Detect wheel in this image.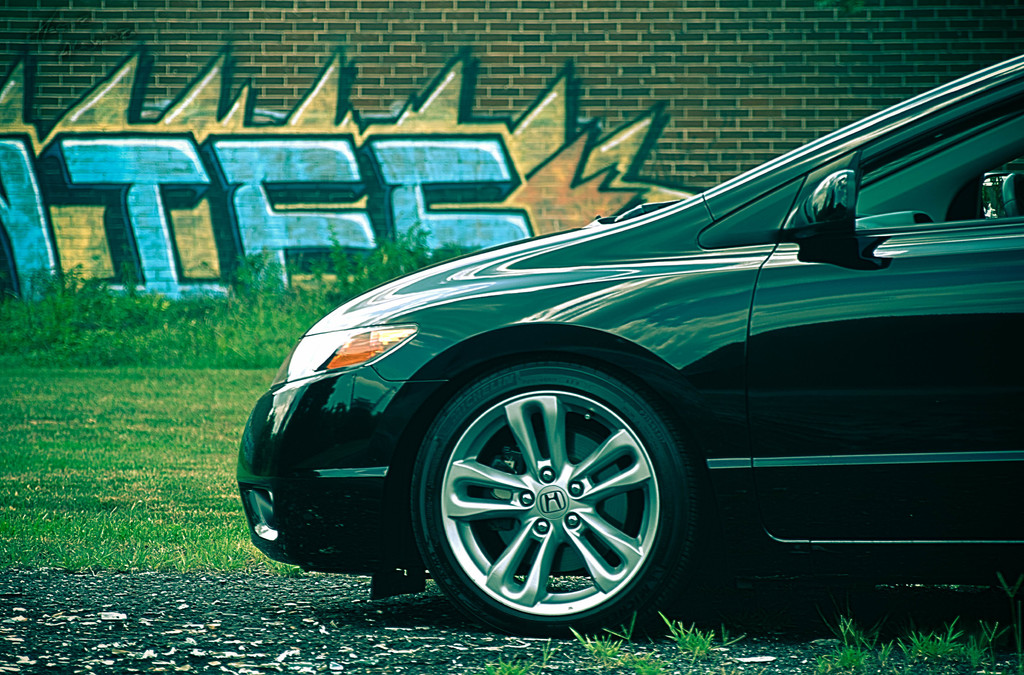
Detection: 401/353/690/643.
